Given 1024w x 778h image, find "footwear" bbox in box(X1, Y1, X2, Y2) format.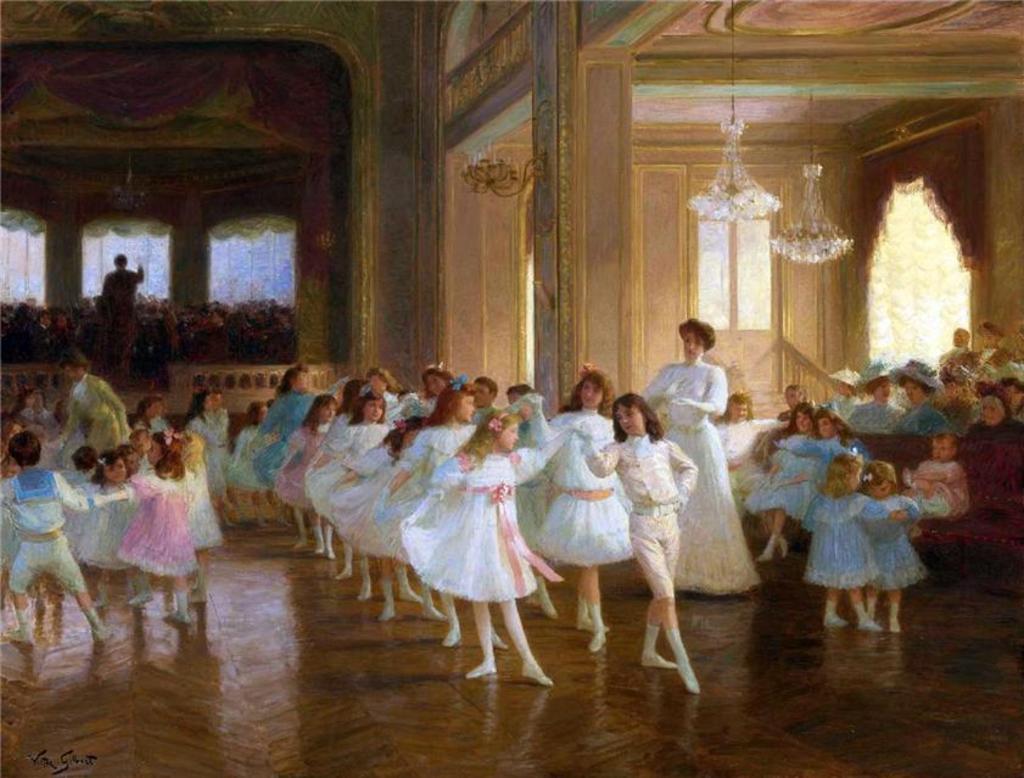
box(358, 587, 368, 600).
